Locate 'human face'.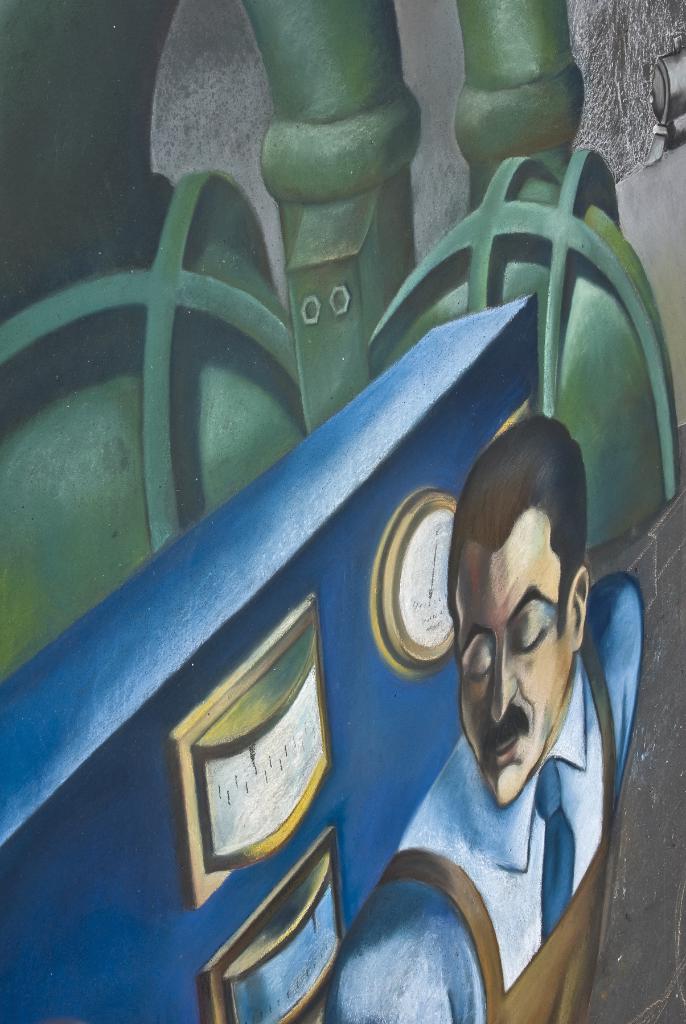
Bounding box: detection(448, 500, 578, 799).
